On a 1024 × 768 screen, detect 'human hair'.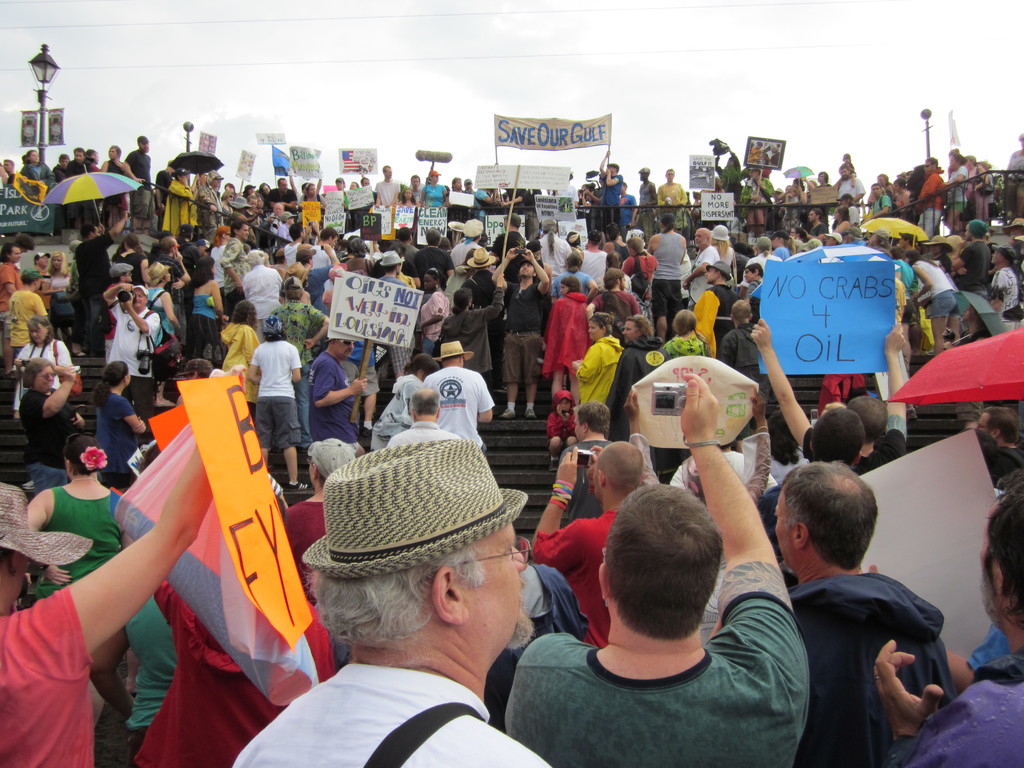
box=[593, 436, 647, 490].
